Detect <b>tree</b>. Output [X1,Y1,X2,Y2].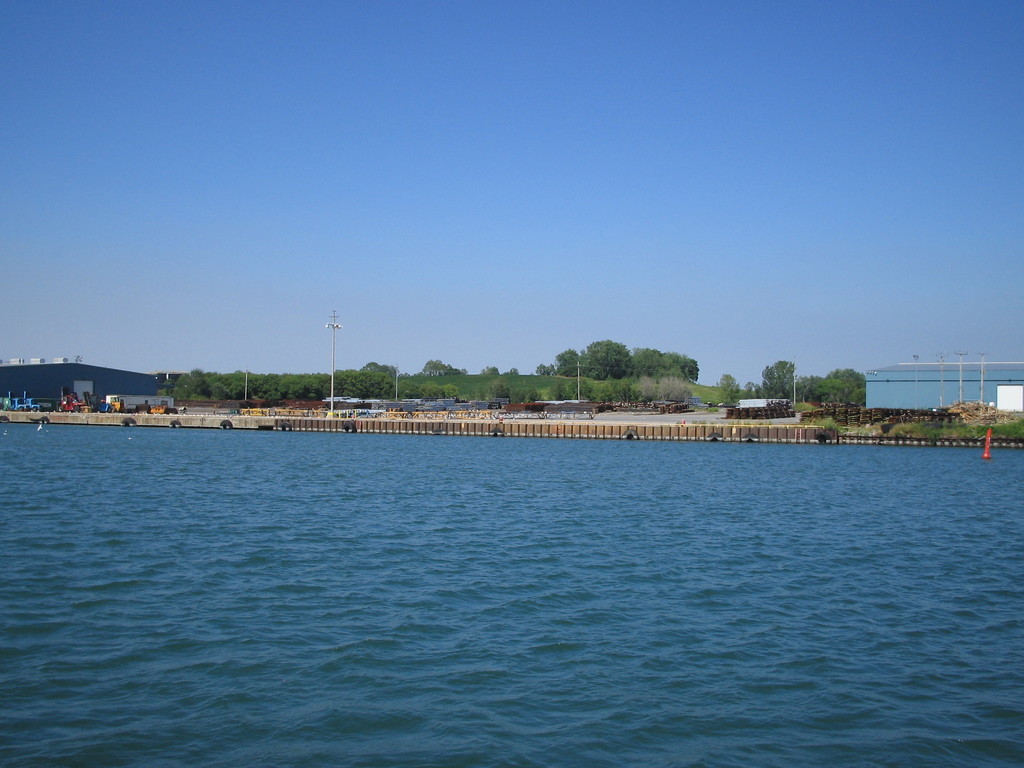
[829,369,869,390].
